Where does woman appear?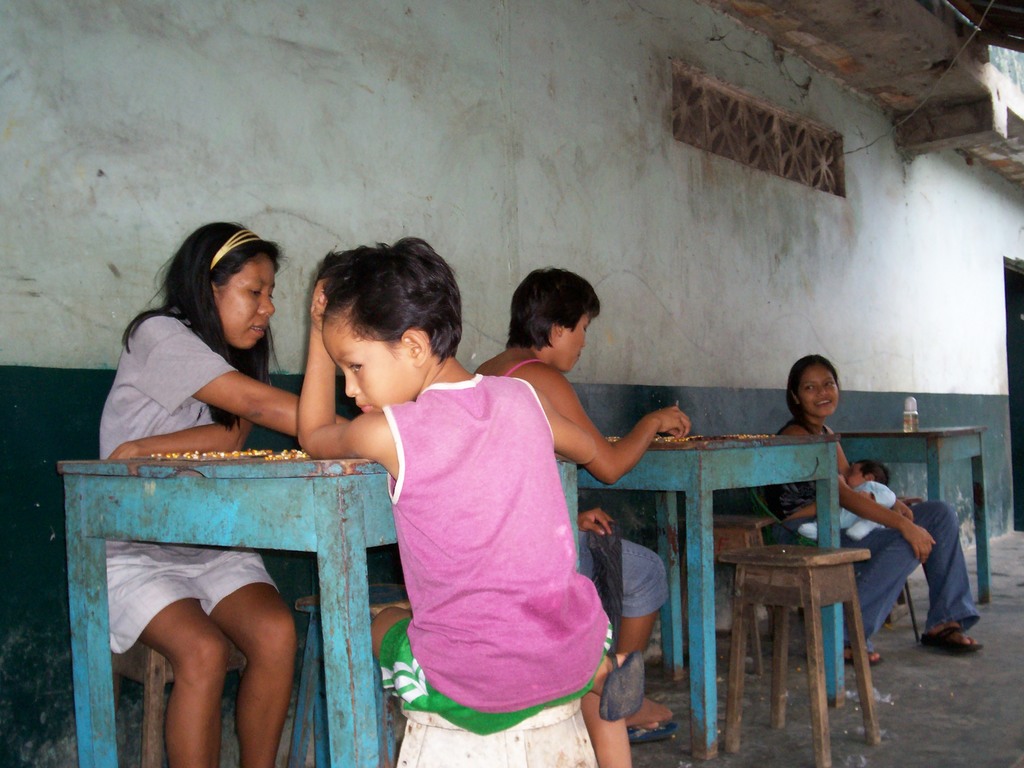
Appears at [752,355,988,678].
